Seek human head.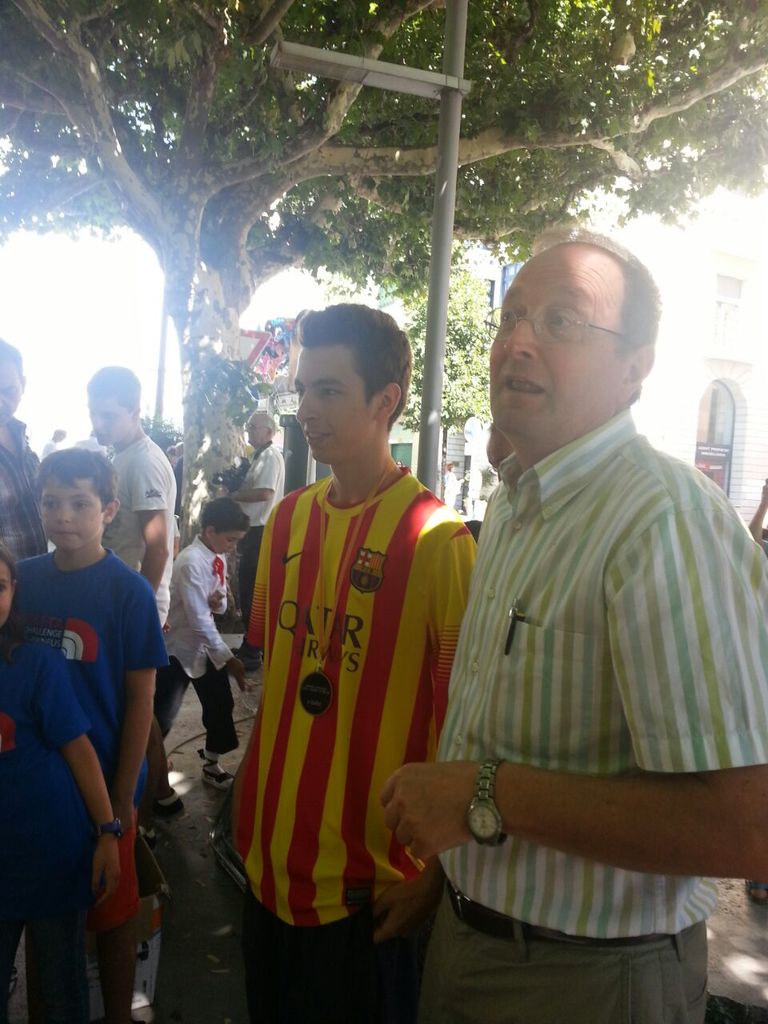
select_region(0, 543, 18, 636).
